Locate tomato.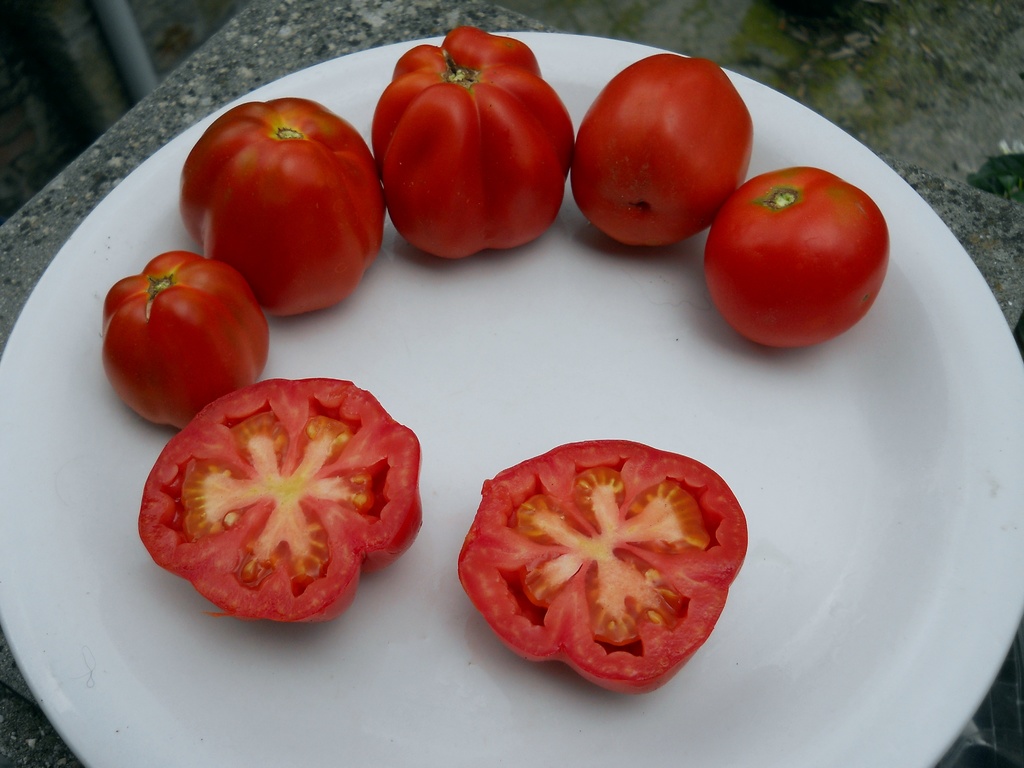
Bounding box: box(702, 161, 895, 349).
